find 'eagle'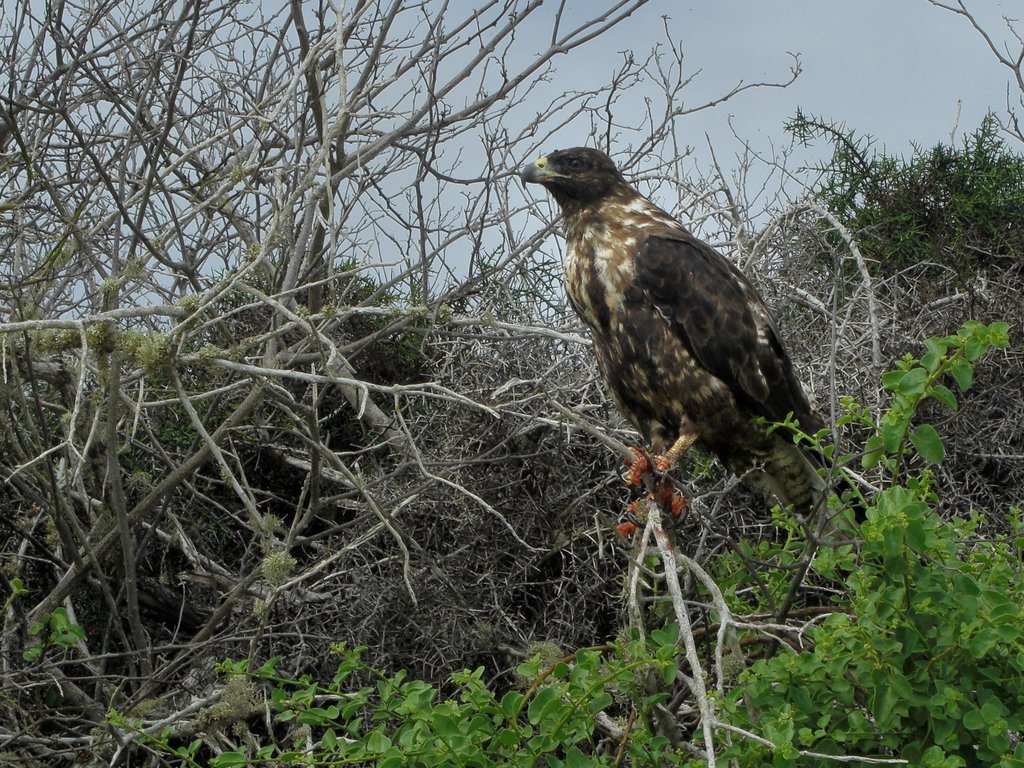
bbox=(516, 135, 846, 518)
